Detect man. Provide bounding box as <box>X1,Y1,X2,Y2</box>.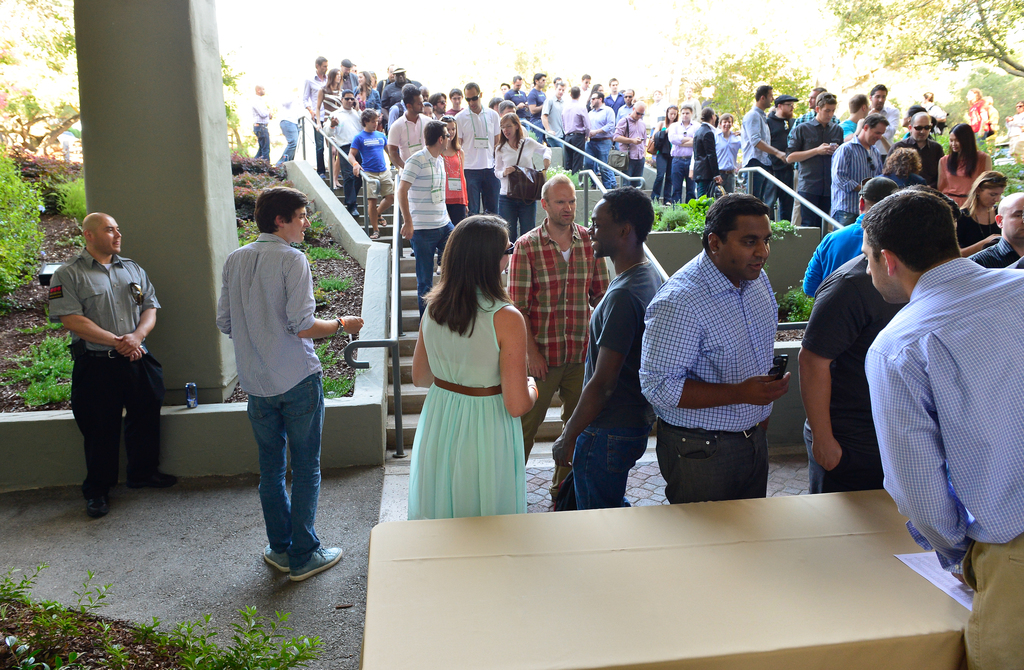
<box>49,218,163,514</box>.
